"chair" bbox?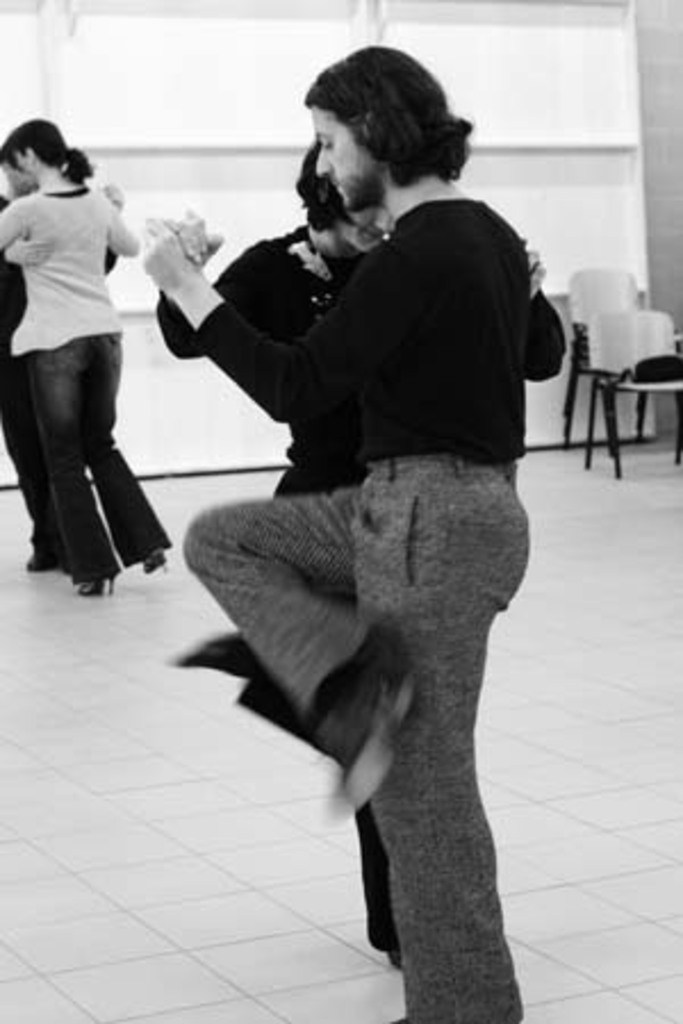
[581,303,681,482]
